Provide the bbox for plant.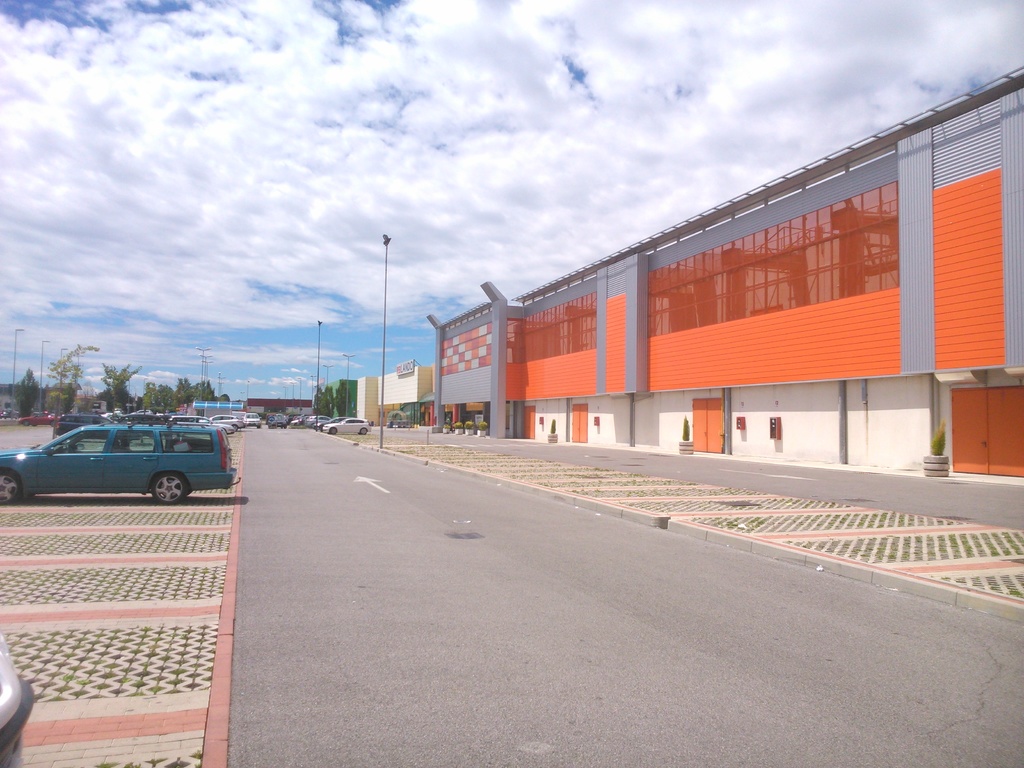
{"x1": 464, "y1": 420, "x2": 474, "y2": 435}.
